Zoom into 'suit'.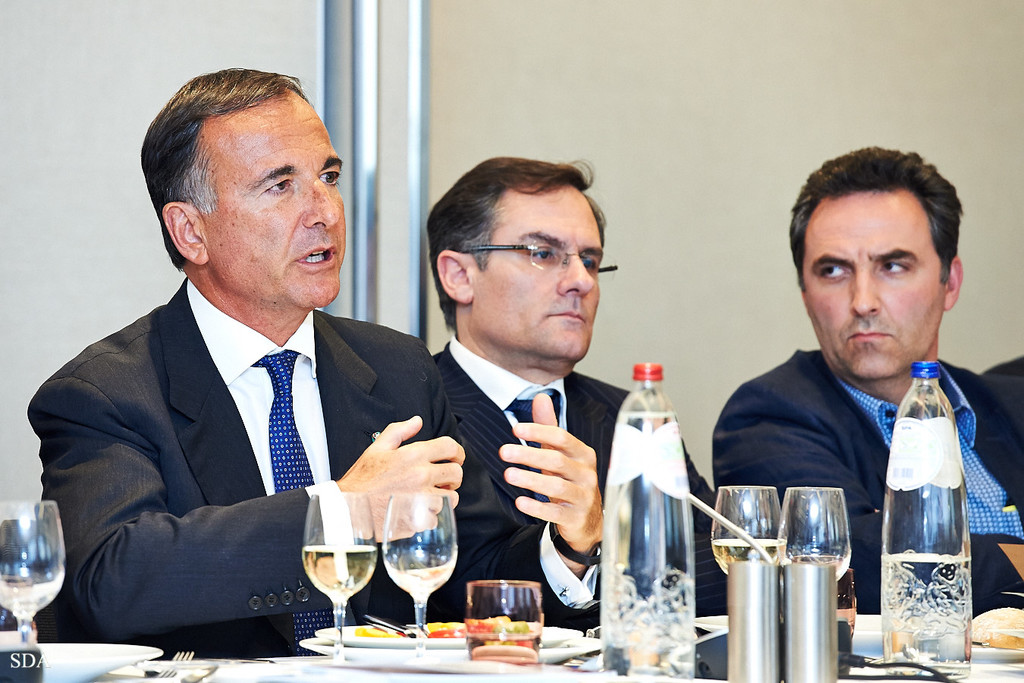
Zoom target: left=711, top=349, right=1023, bottom=612.
